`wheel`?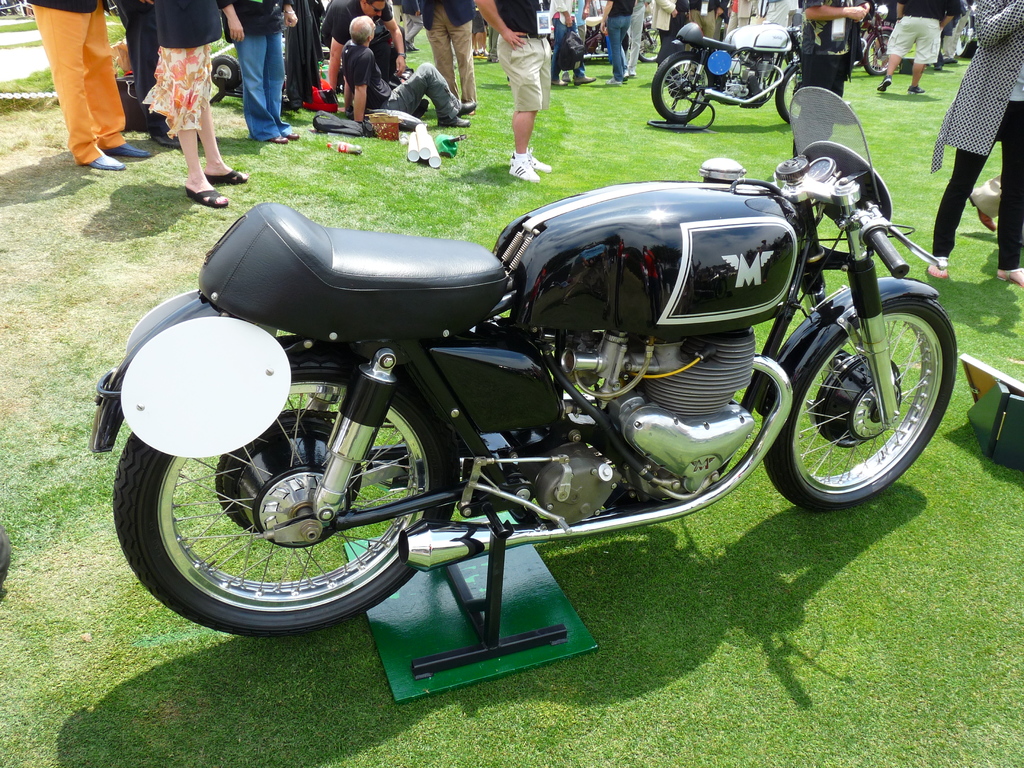
region(857, 28, 897, 77)
